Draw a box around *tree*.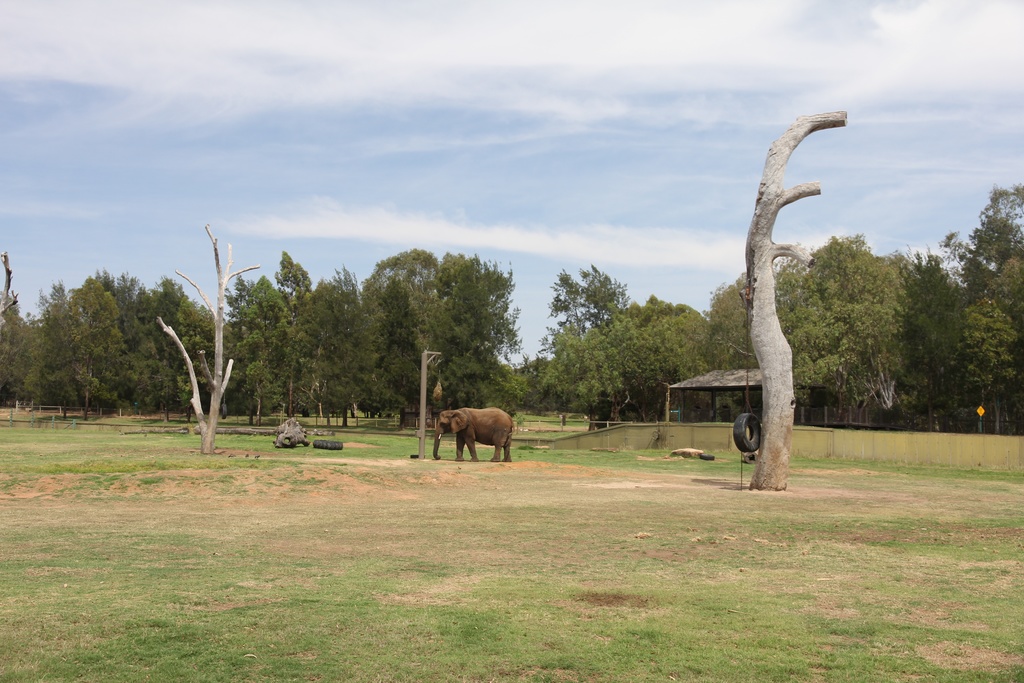
BBox(744, 109, 849, 490).
